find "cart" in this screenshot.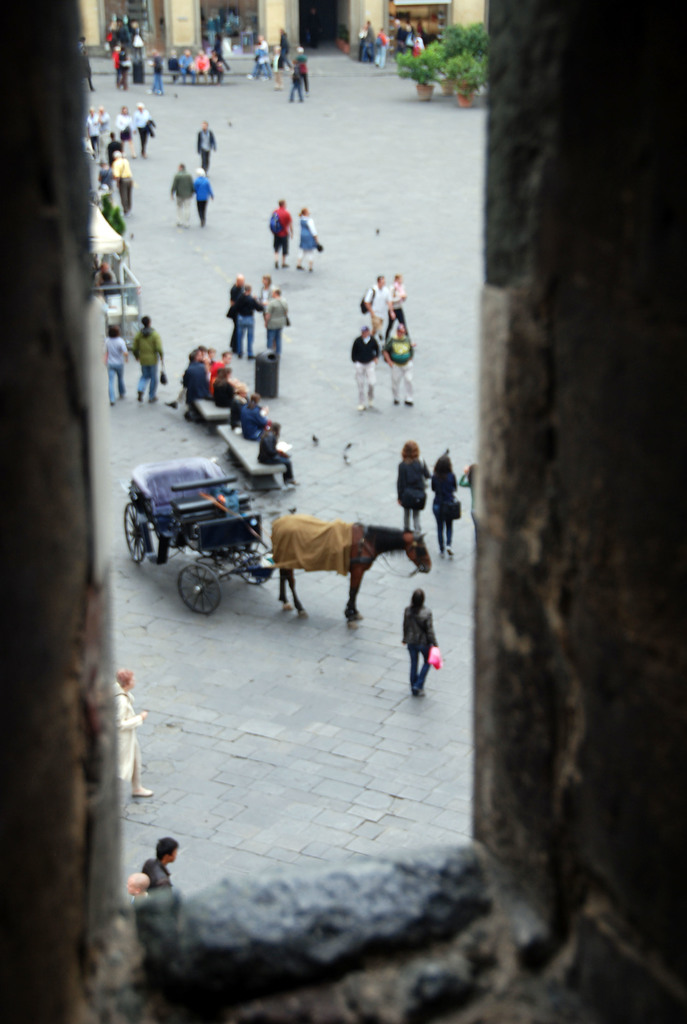
The bounding box for "cart" is (x1=121, y1=450, x2=353, y2=616).
